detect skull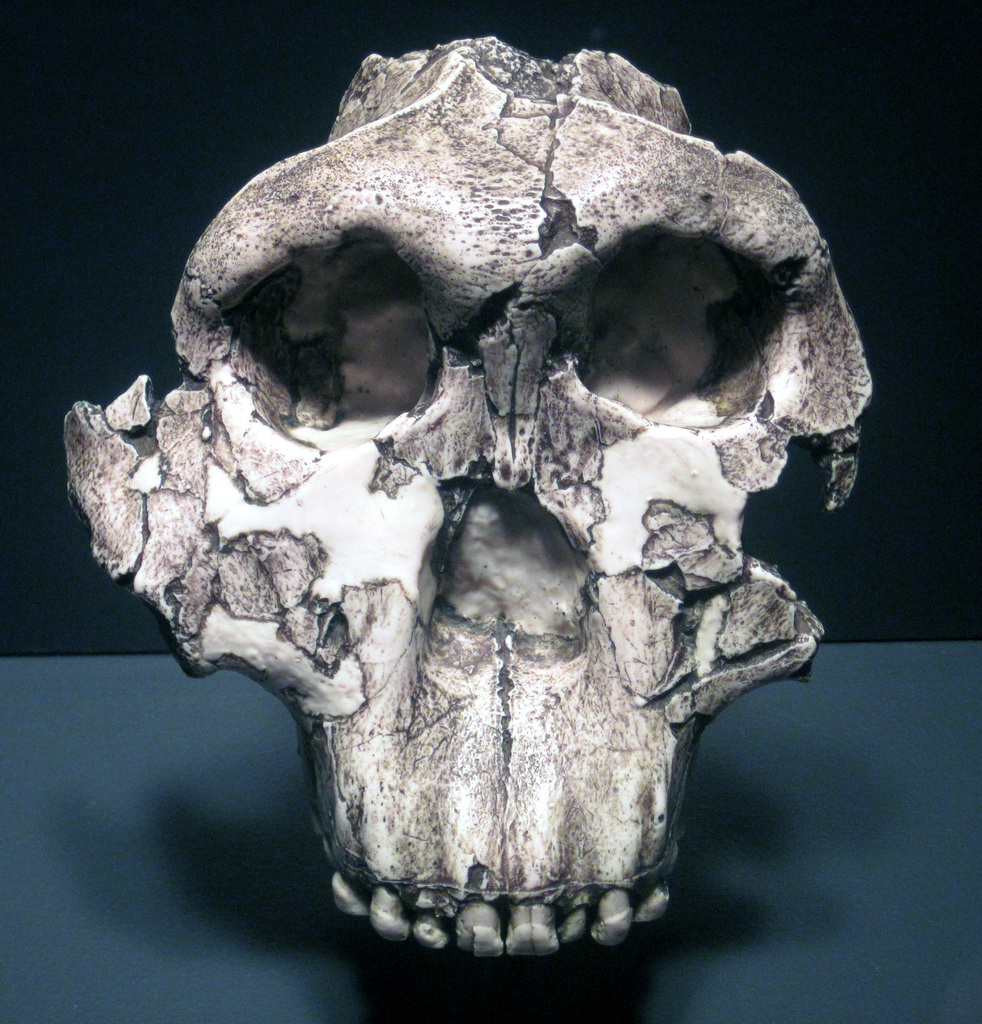
crop(57, 37, 872, 955)
